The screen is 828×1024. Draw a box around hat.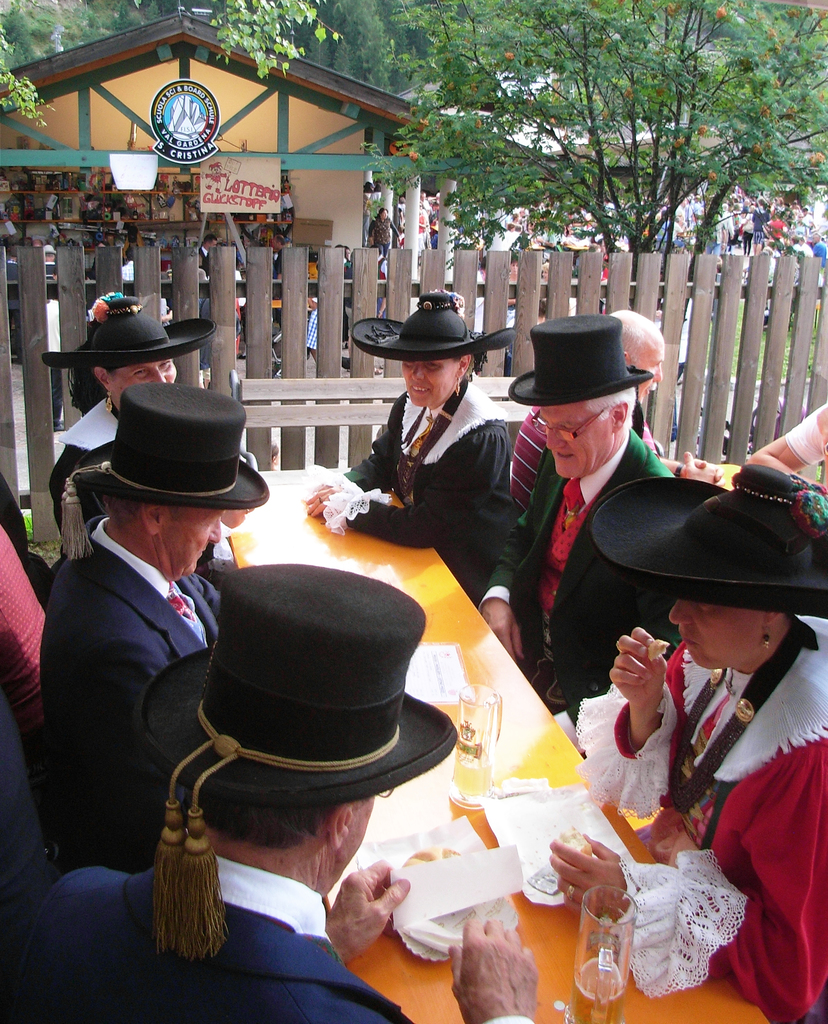
pyautogui.locateOnScreen(583, 461, 827, 617).
